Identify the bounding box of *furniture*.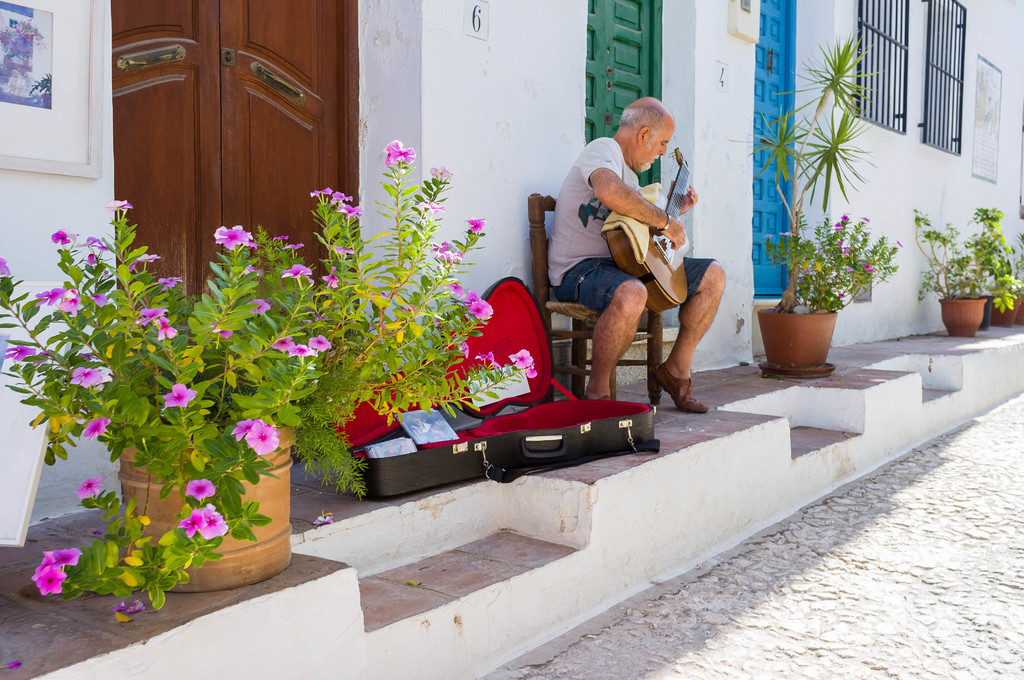
<box>525,187,660,403</box>.
